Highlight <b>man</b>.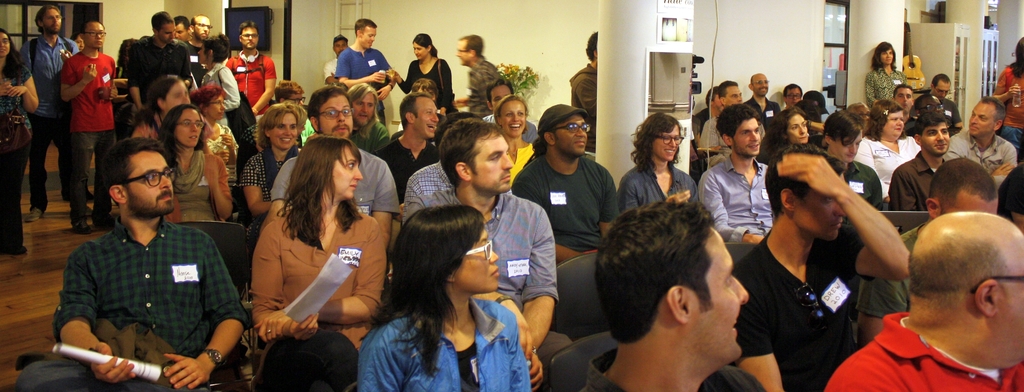
Highlighted region: x1=332 y1=9 x2=405 y2=123.
